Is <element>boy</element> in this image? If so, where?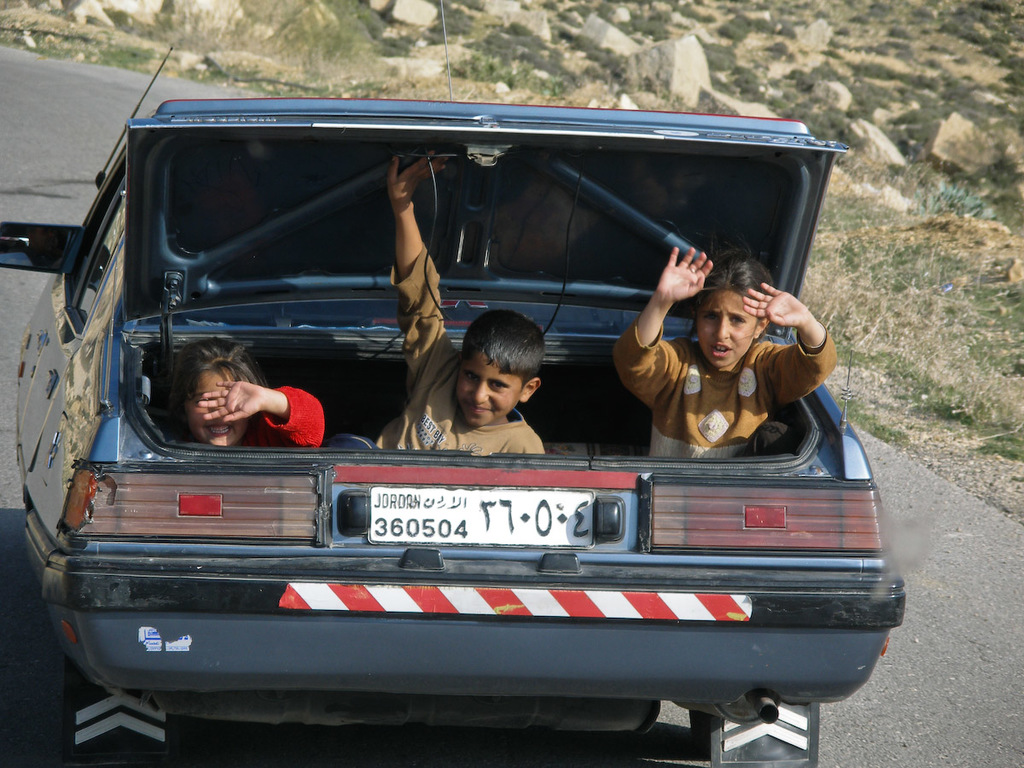
Yes, at (left=148, top=335, right=322, bottom=455).
